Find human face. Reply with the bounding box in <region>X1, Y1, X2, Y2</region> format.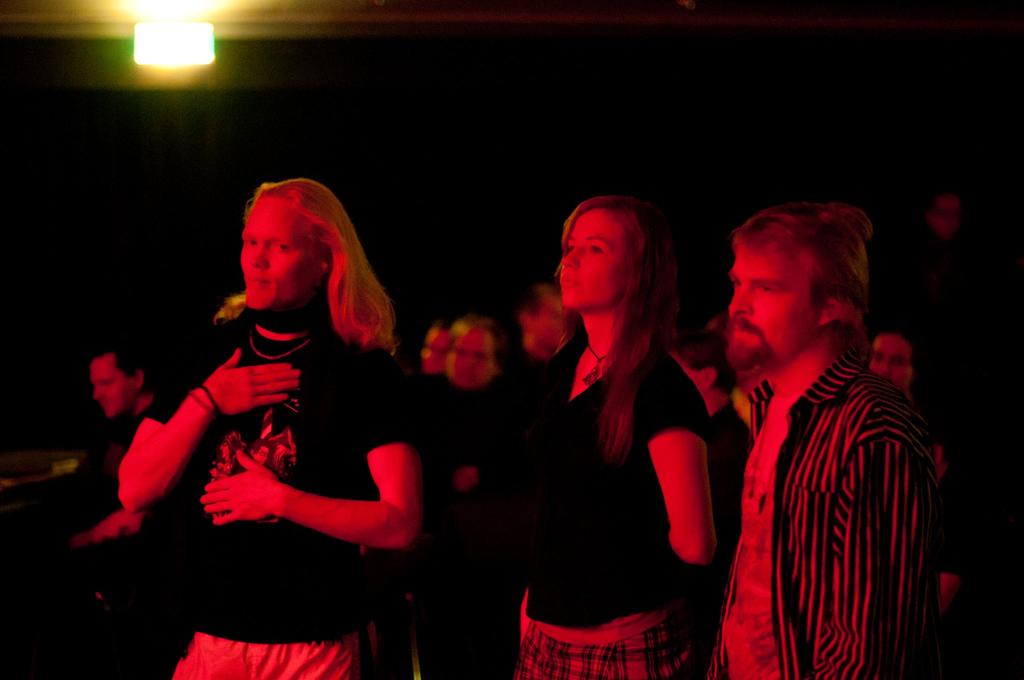
<region>237, 189, 313, 316</region>.
